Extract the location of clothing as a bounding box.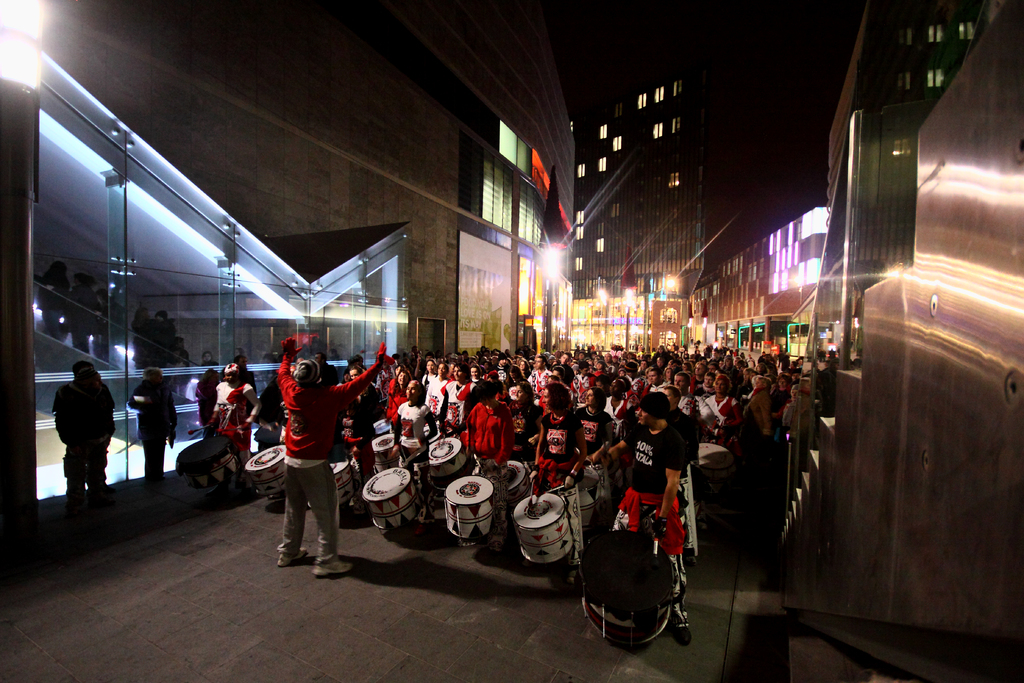
box(211, 374, 250, 452).
